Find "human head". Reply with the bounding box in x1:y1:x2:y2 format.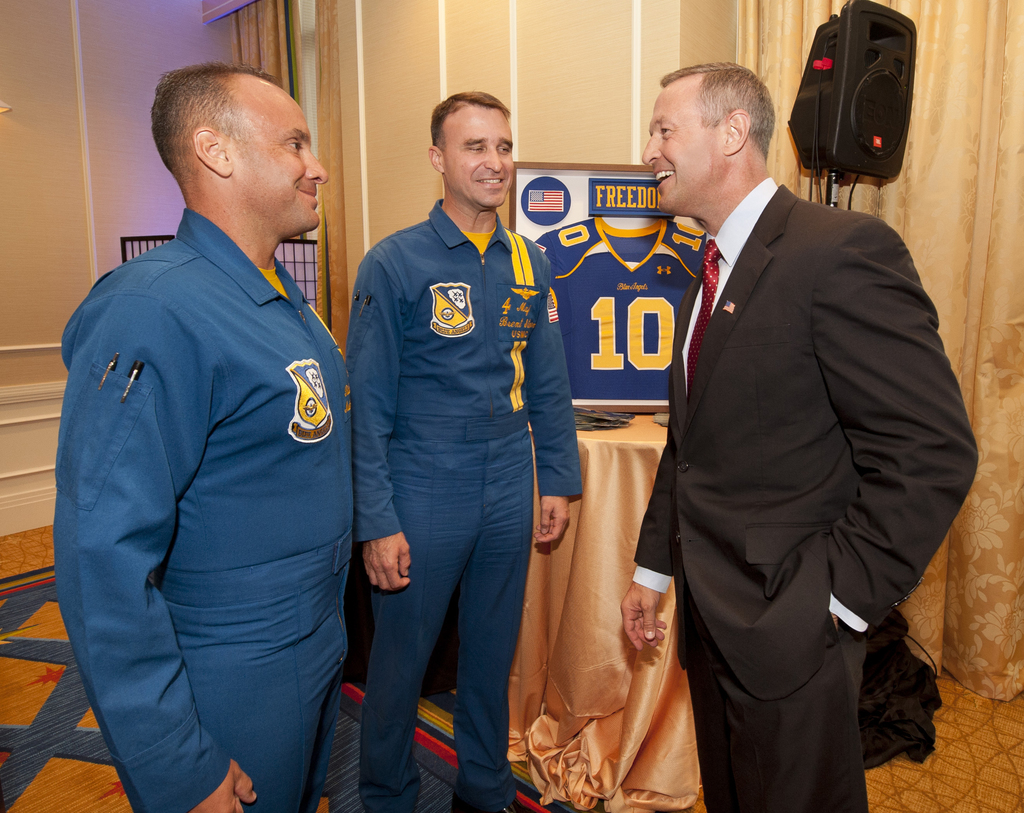
643:61:775:215.
